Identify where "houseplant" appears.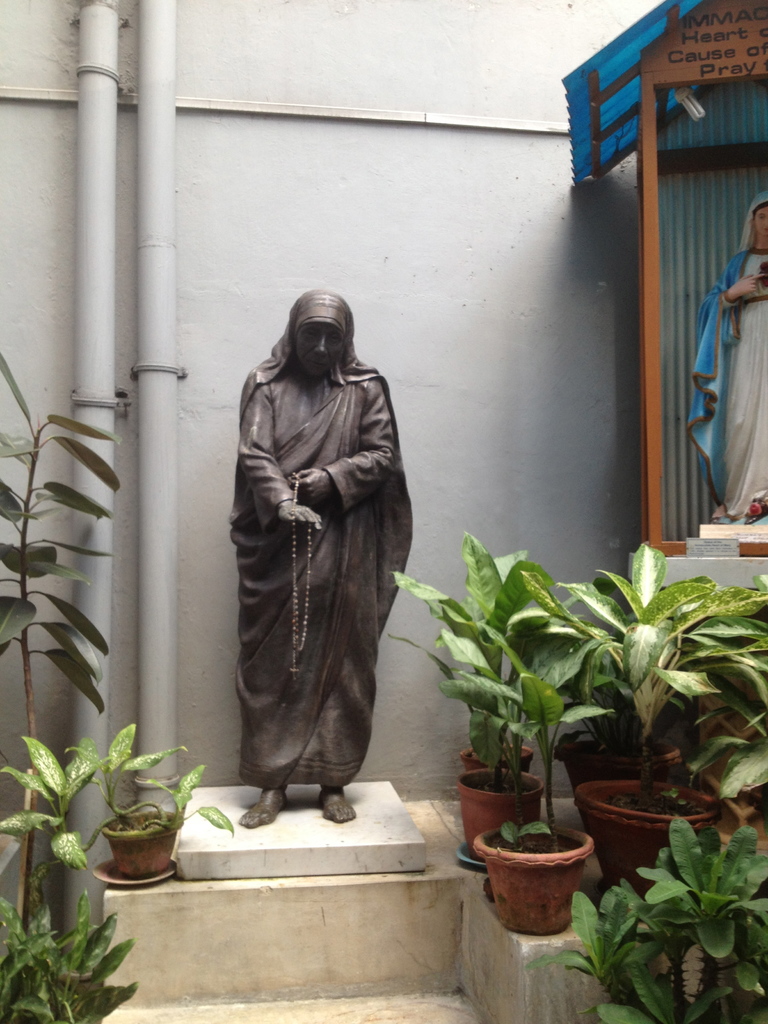
Appears at BBox(580, 541, 767, 886).
